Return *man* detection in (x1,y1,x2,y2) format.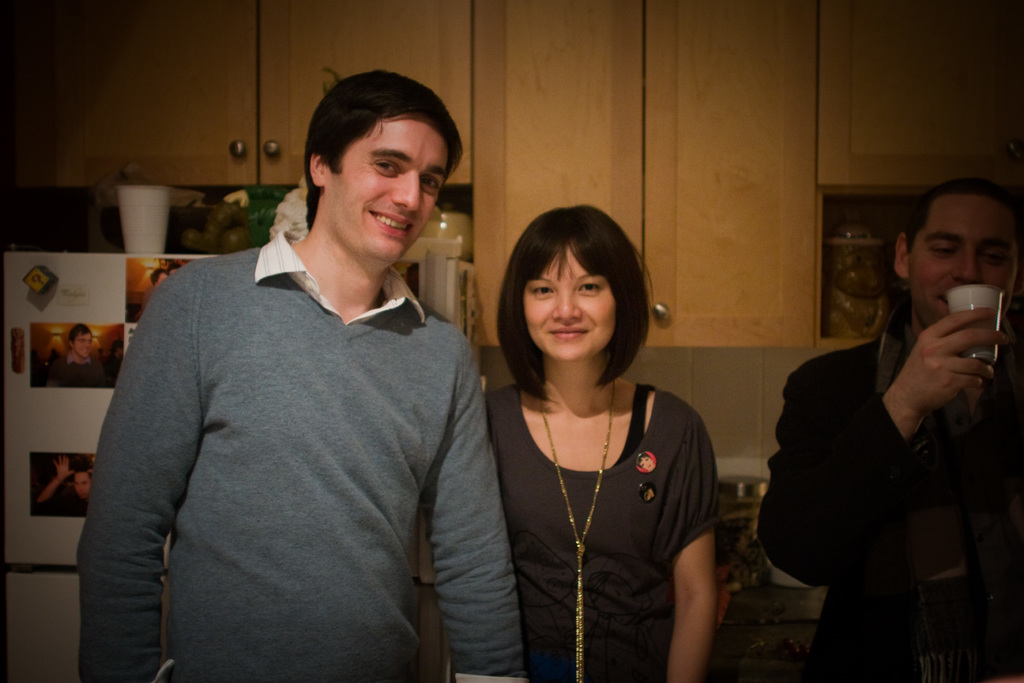
(756,173,1017,663).
